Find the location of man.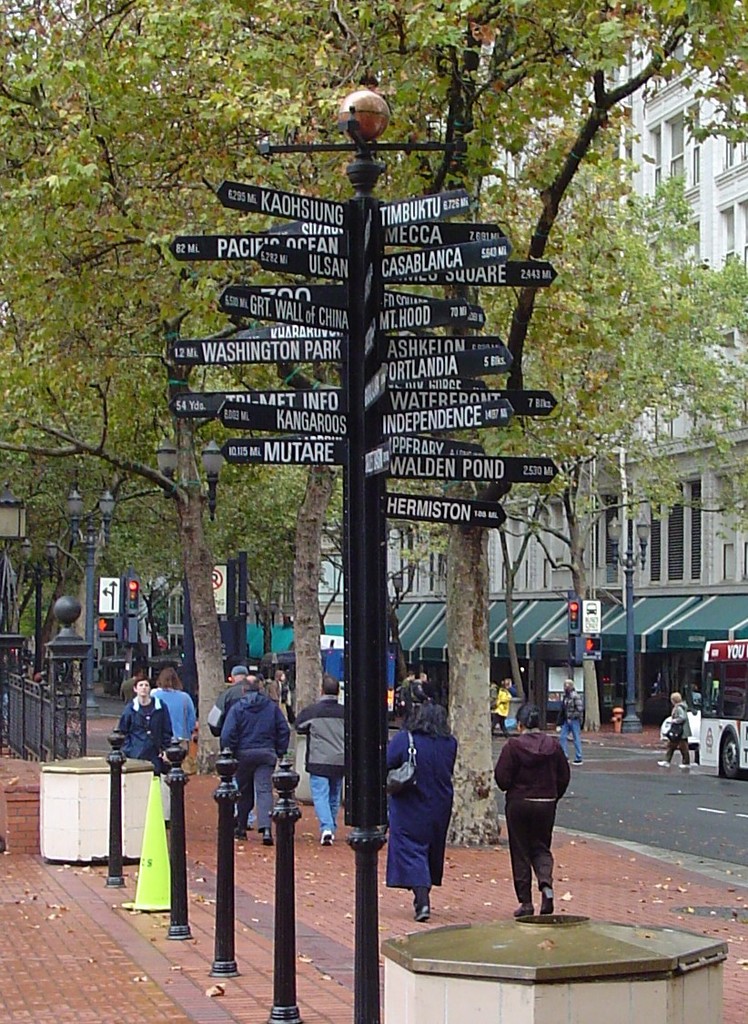
Location: crop(551, 670, 591, 773).
